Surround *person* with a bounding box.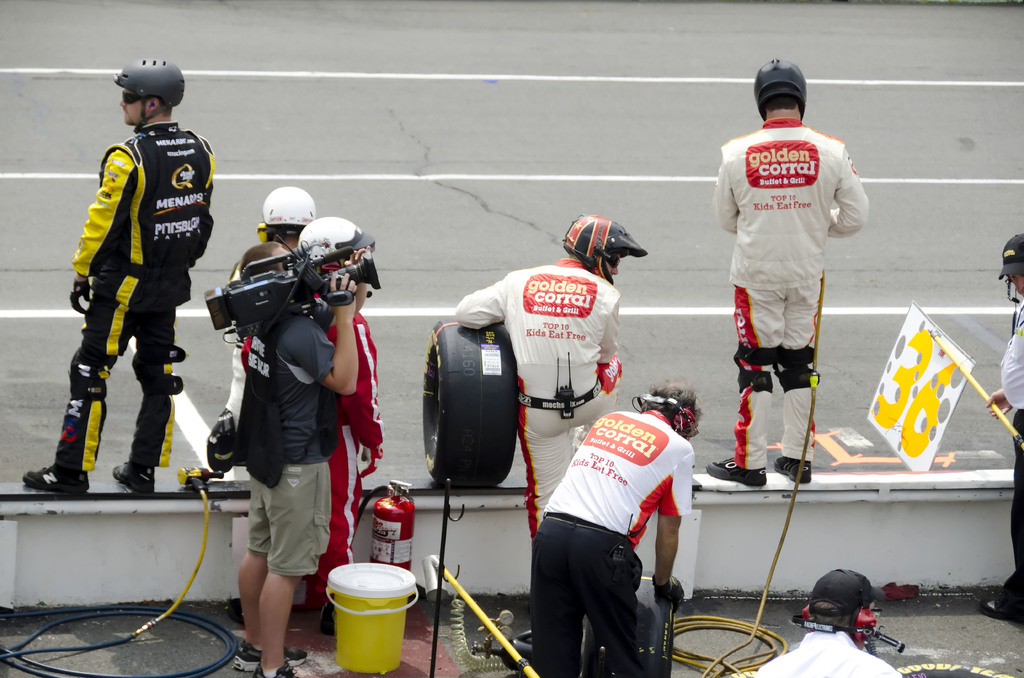
<bbox>982, 230, 1023, 620</bbox>.
